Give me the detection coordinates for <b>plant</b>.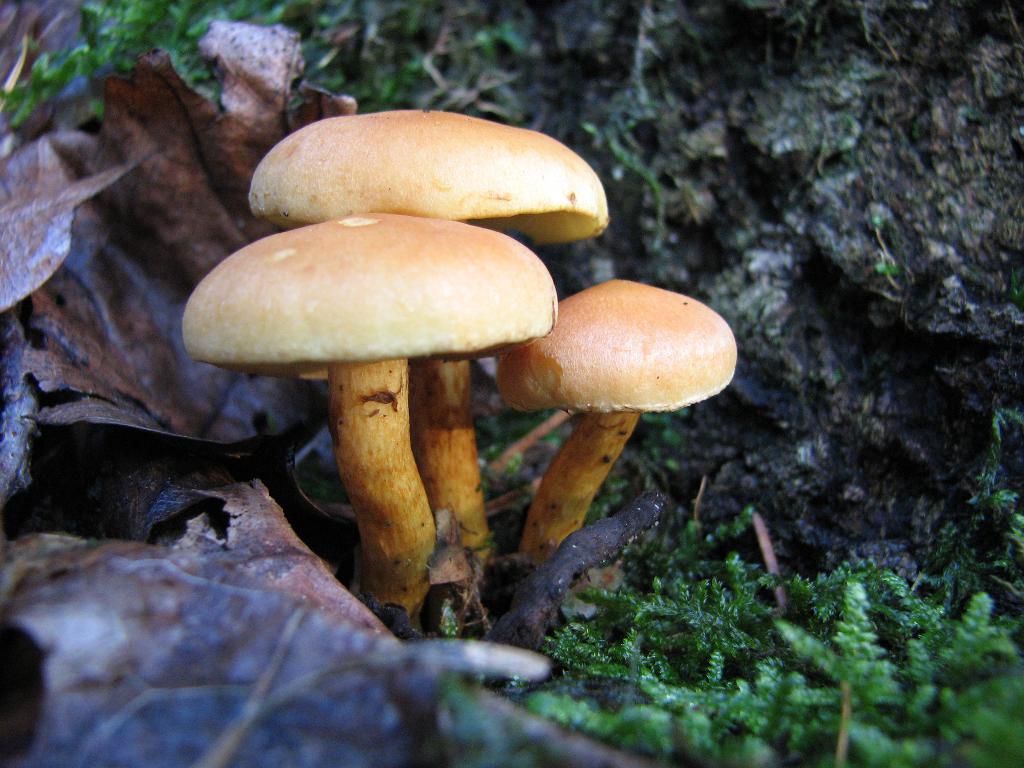
detection(187, 103, 738, 633).
